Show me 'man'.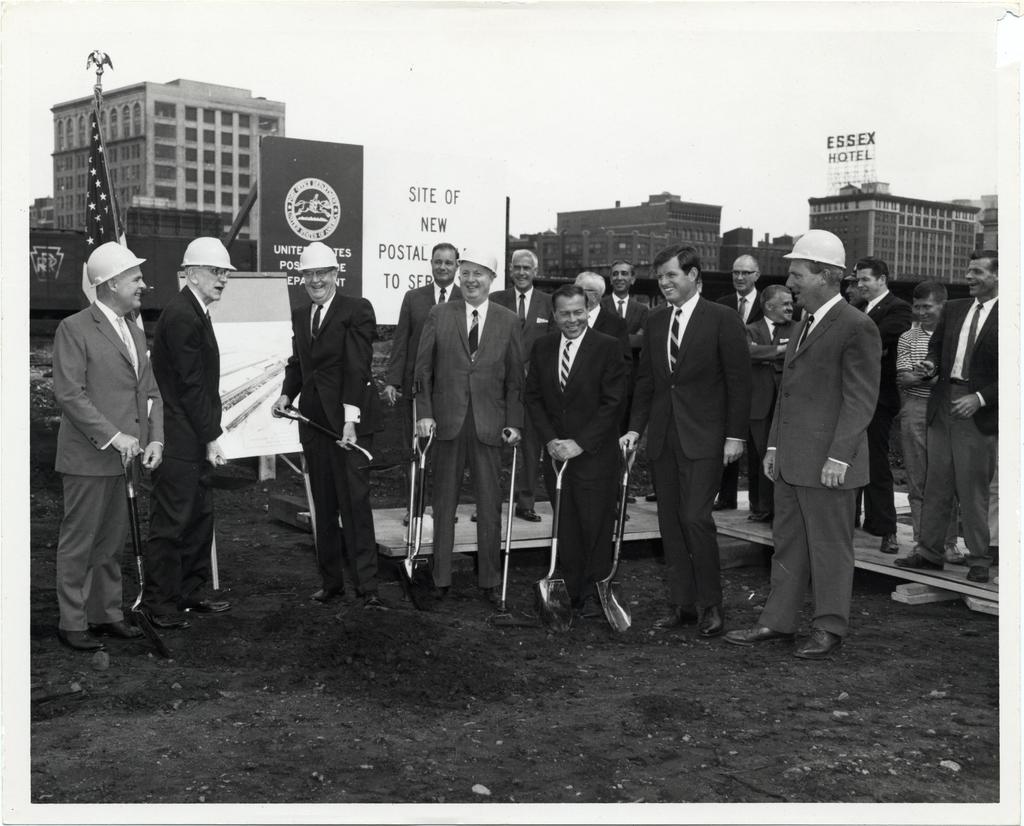
'man' is here: select_region(266, 241, 379, 606).
